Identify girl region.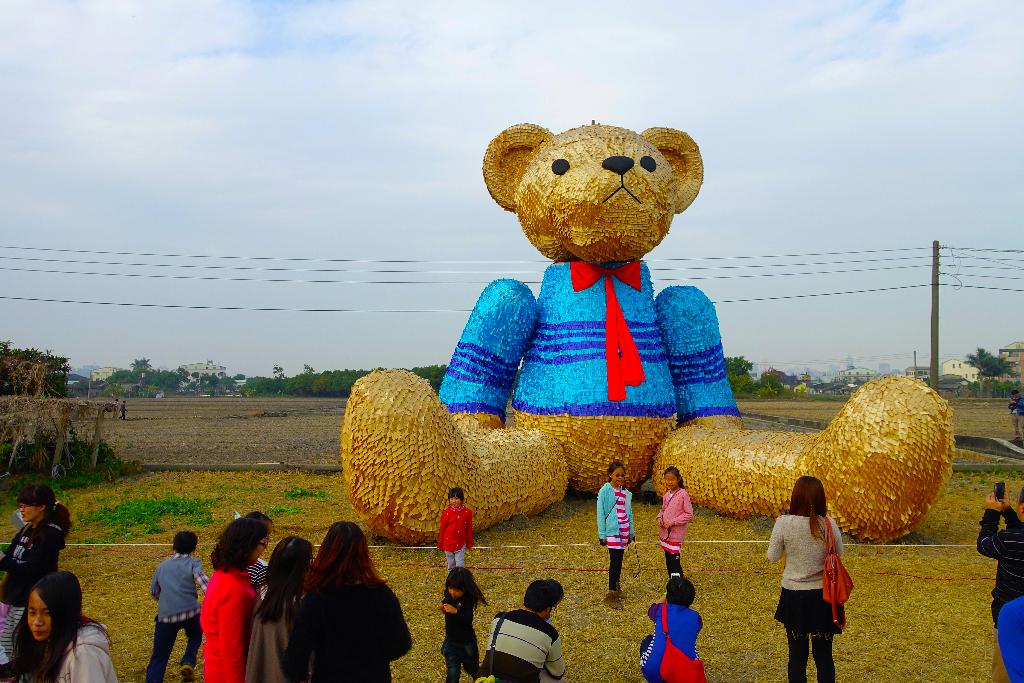
Region: 663:464:694:582.
